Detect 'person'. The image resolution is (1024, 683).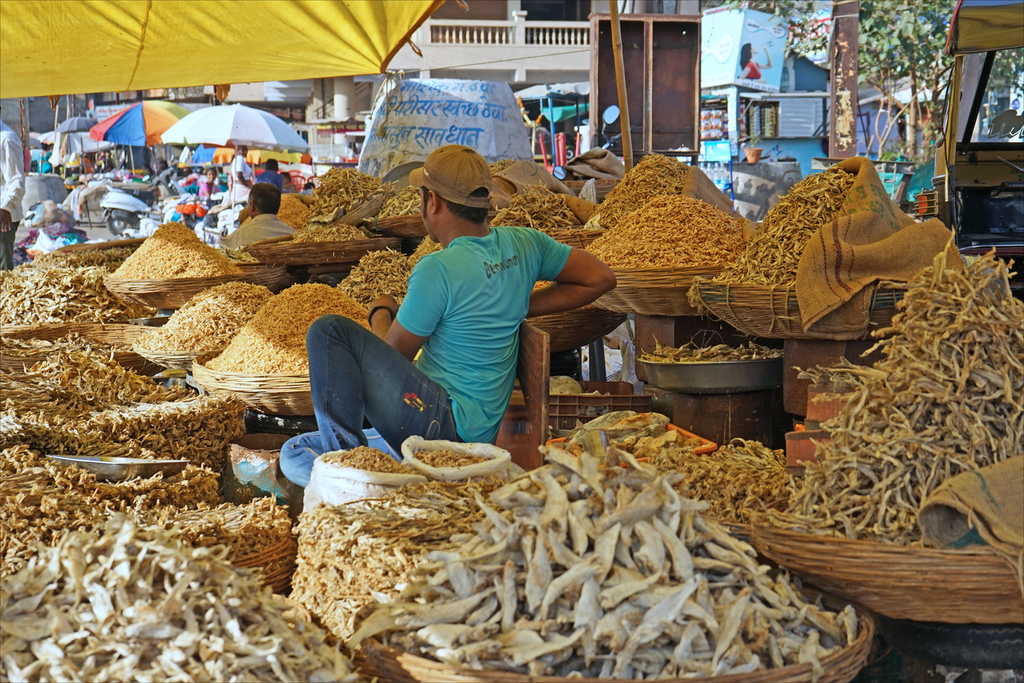
[left=230, top=147, right=255, bottom=200].
